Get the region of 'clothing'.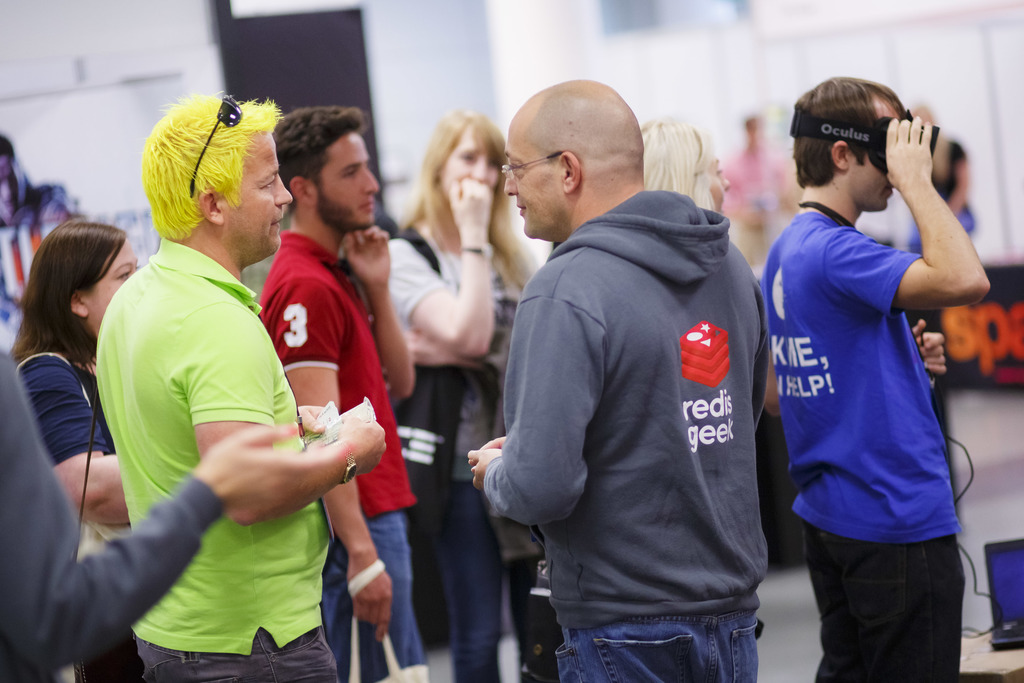
495 144 788 666.
